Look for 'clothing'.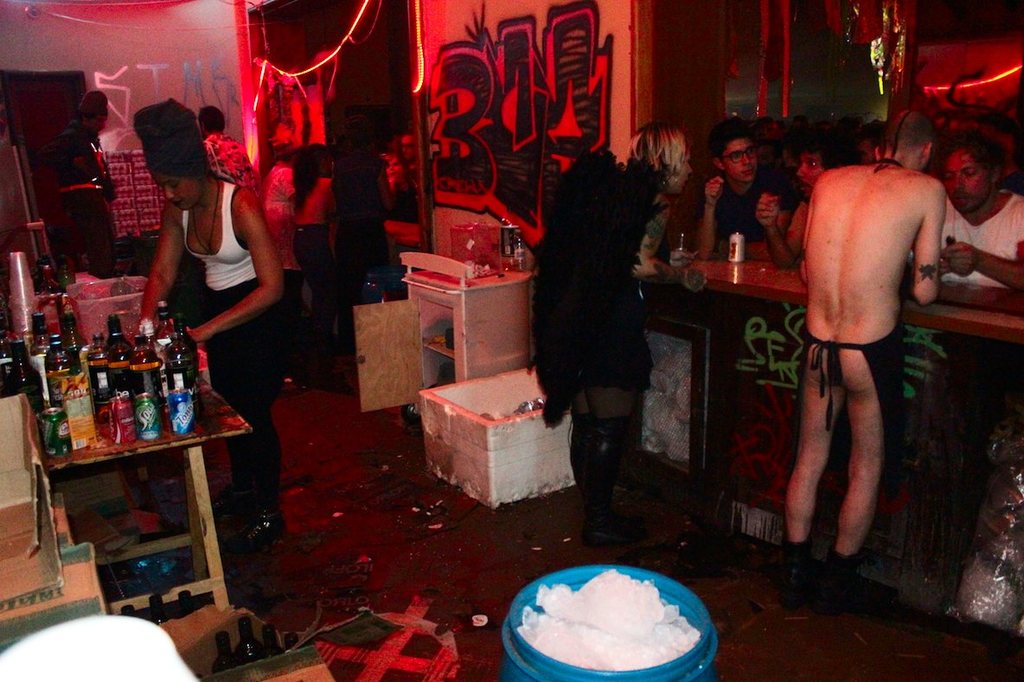
Found: 182 188 291 507.
